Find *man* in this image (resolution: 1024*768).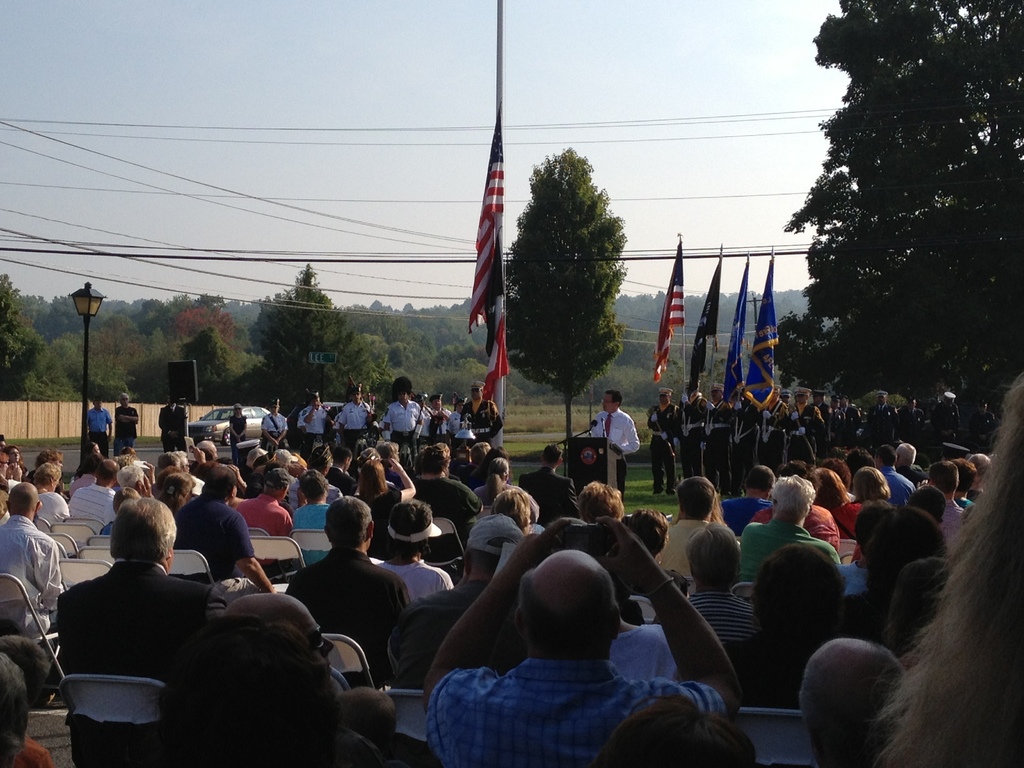
115,393,145,457.
